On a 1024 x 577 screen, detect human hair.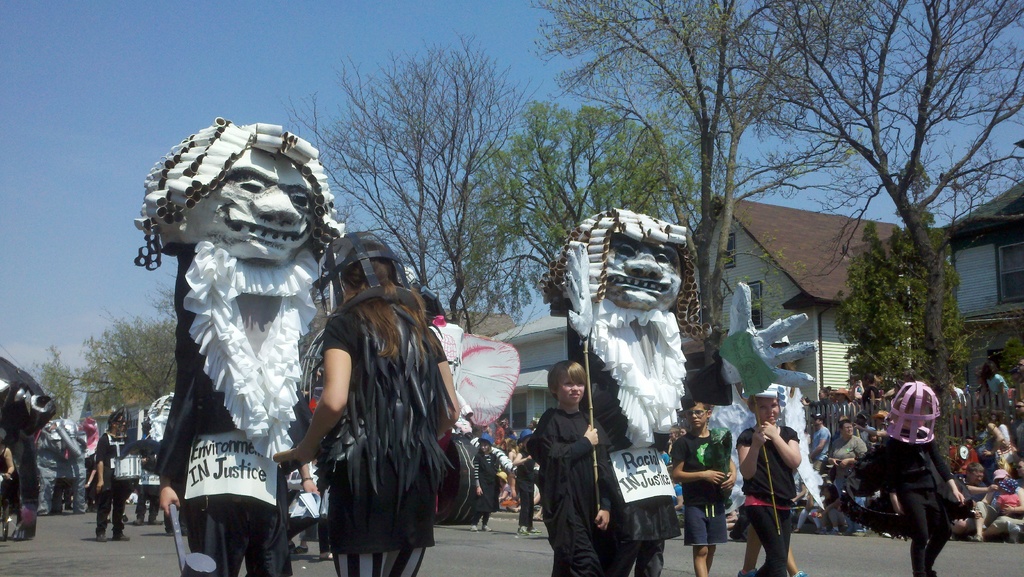
<box>687,398,710,412</box>.
